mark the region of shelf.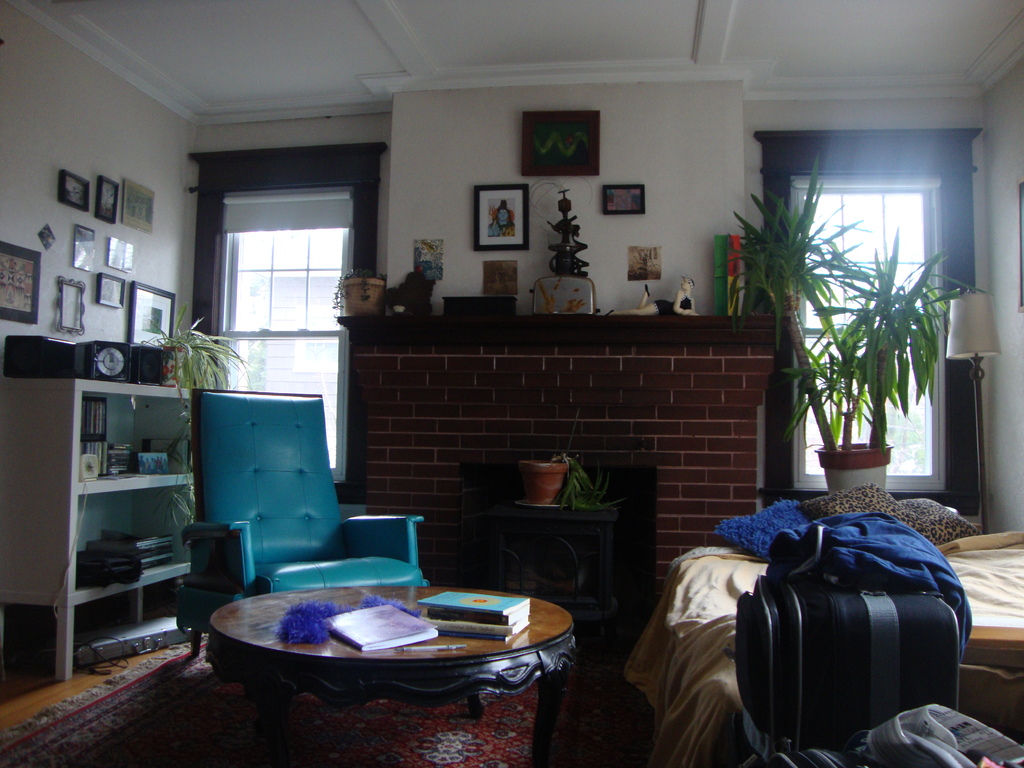
Region: {"left": 68, "top": 495, "right": 195, "bottom": 592}.
